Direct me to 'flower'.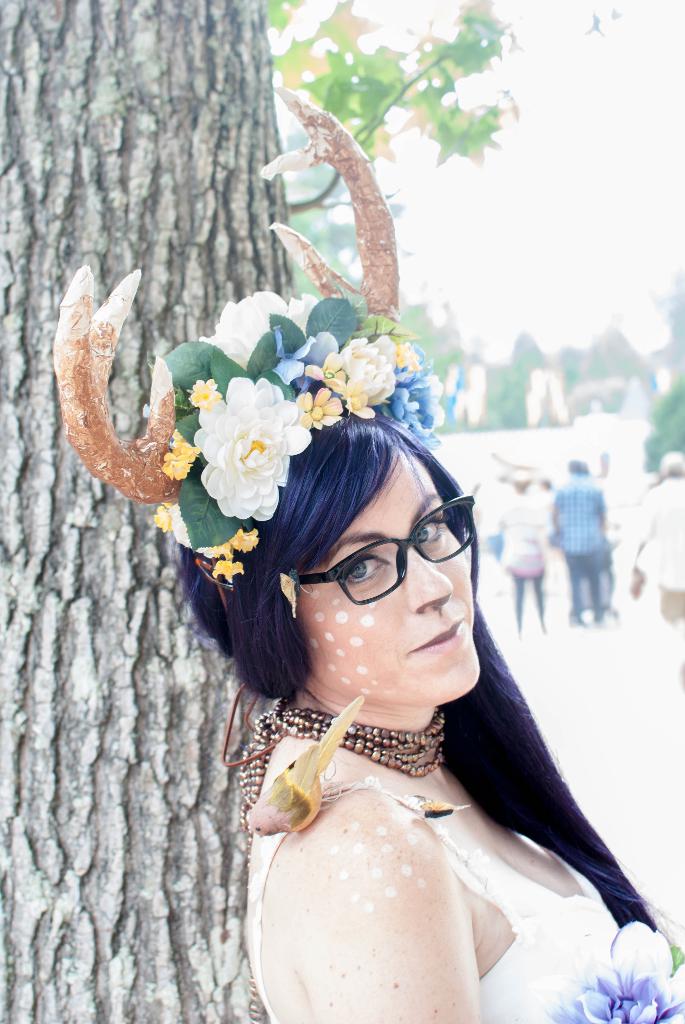
Direction: crop(150, 503, 168, 533).
